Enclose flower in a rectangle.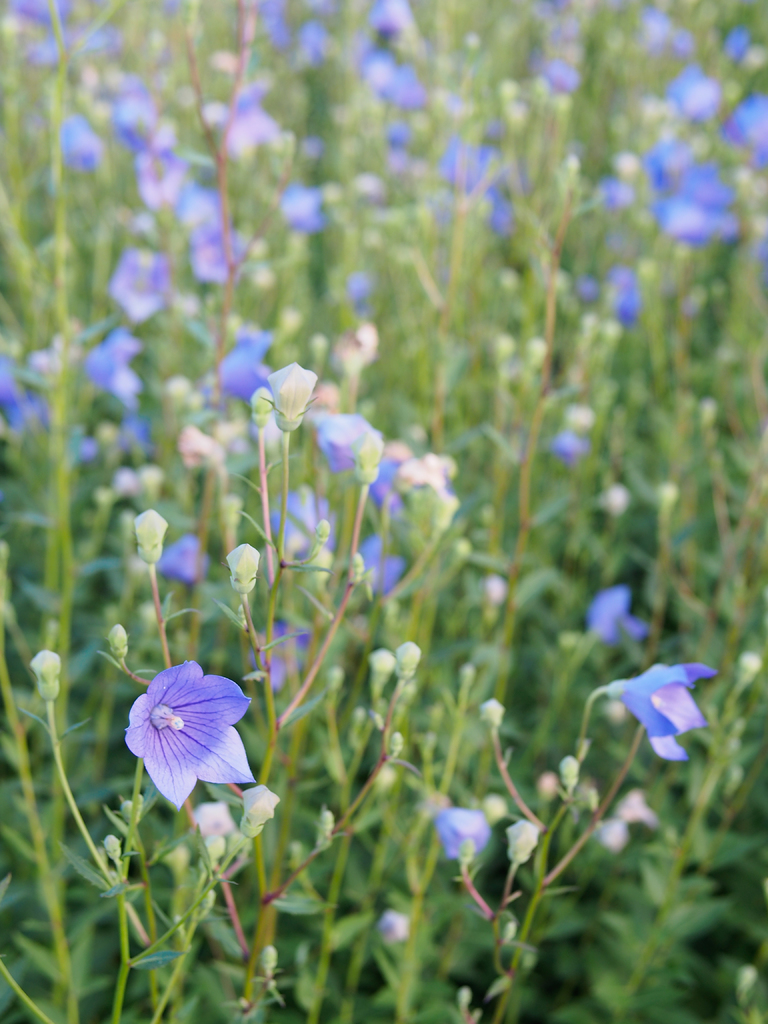
locate(349, 529, 422, 612).
